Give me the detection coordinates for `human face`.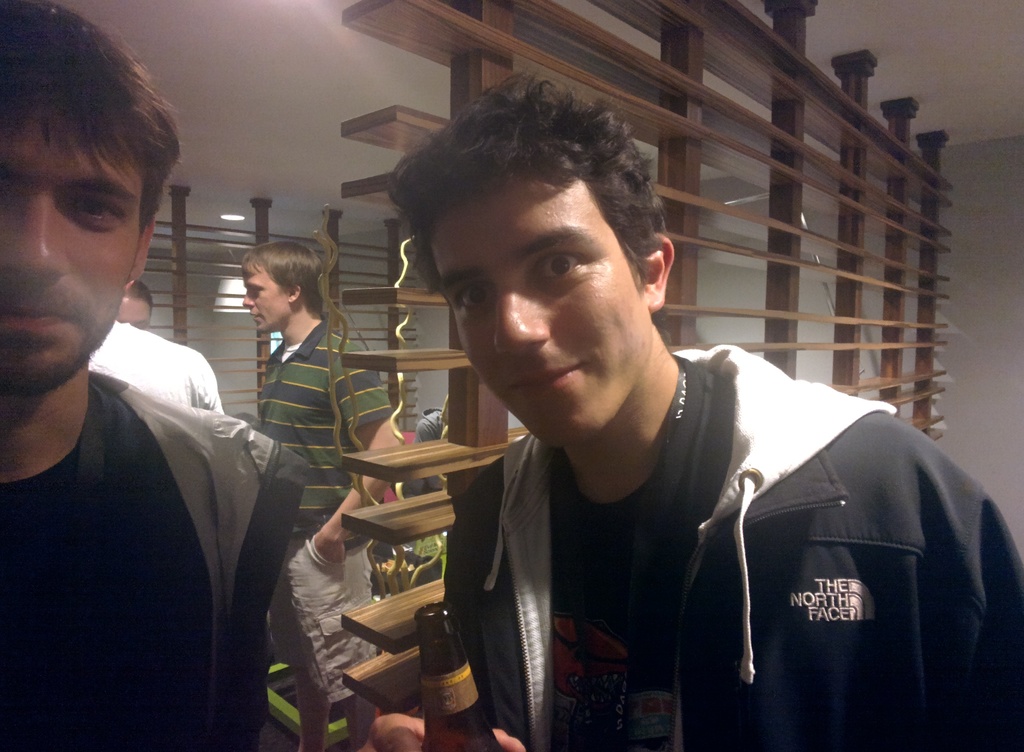
(237, 264, 285, 334).
